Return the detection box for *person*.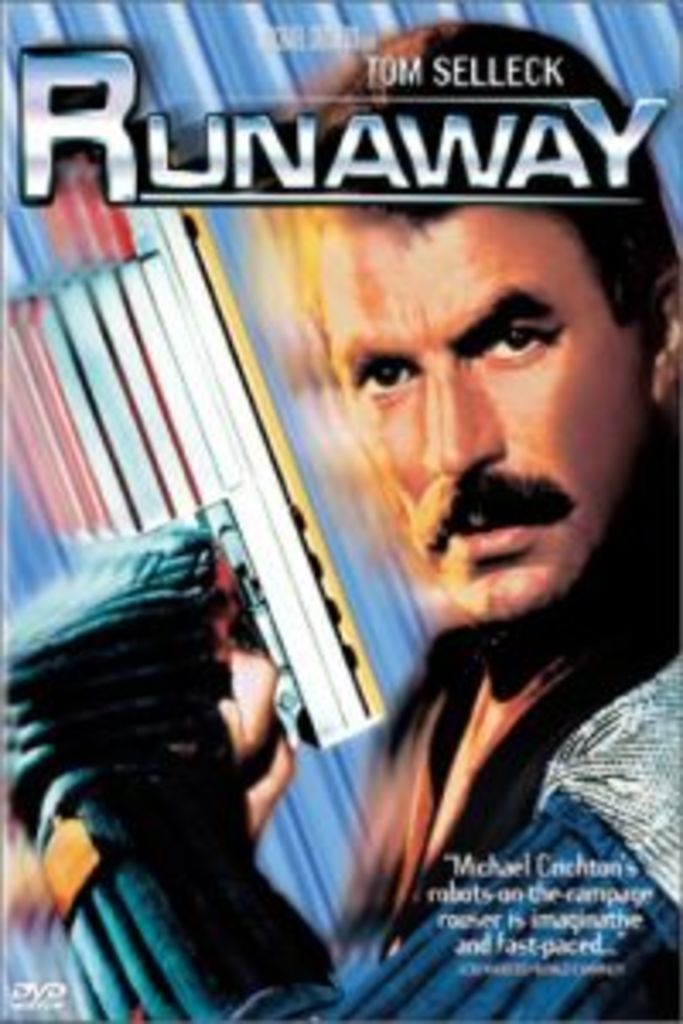
[7,24,676,1021].
